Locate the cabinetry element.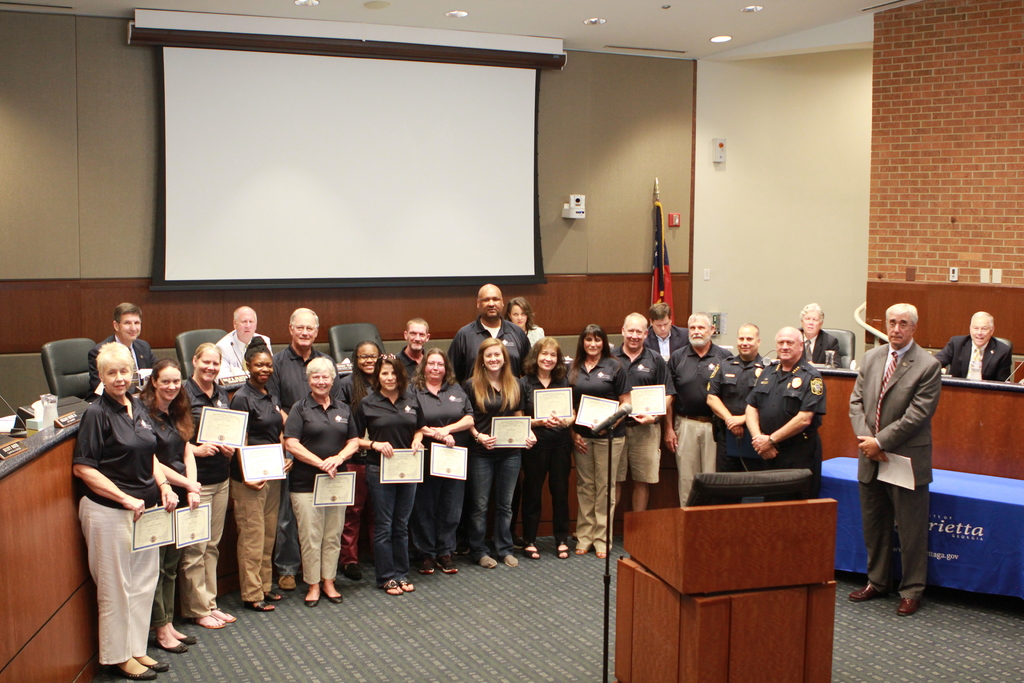
Element bbox: bbox=(792, 374, 1023, 502).
